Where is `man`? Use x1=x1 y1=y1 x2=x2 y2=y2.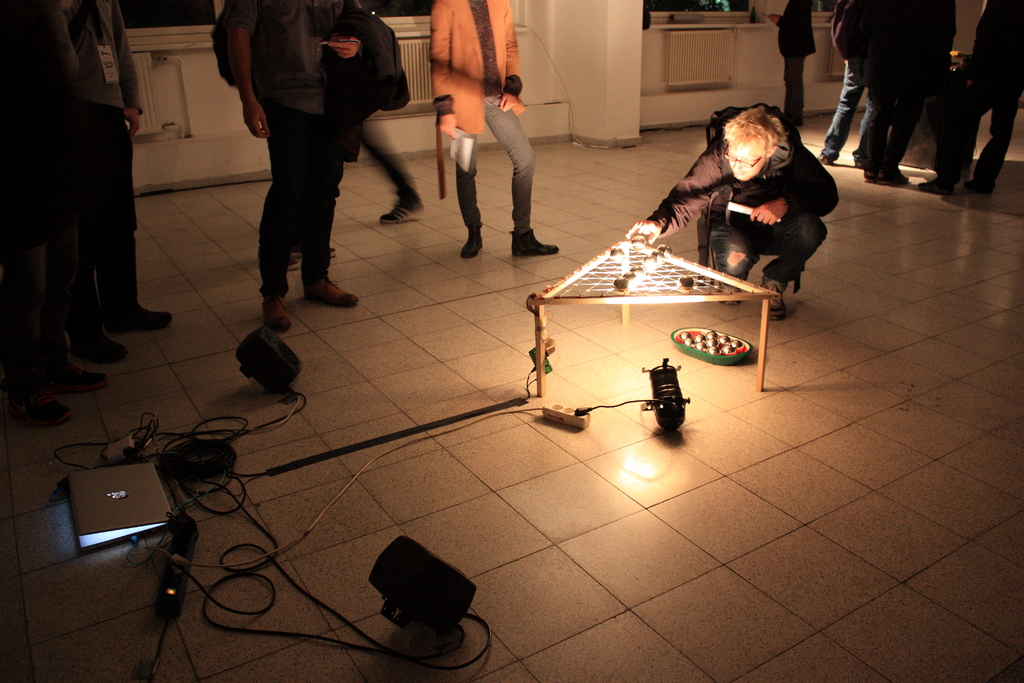
x1=769 y1=0 x2=815 y2=122.
